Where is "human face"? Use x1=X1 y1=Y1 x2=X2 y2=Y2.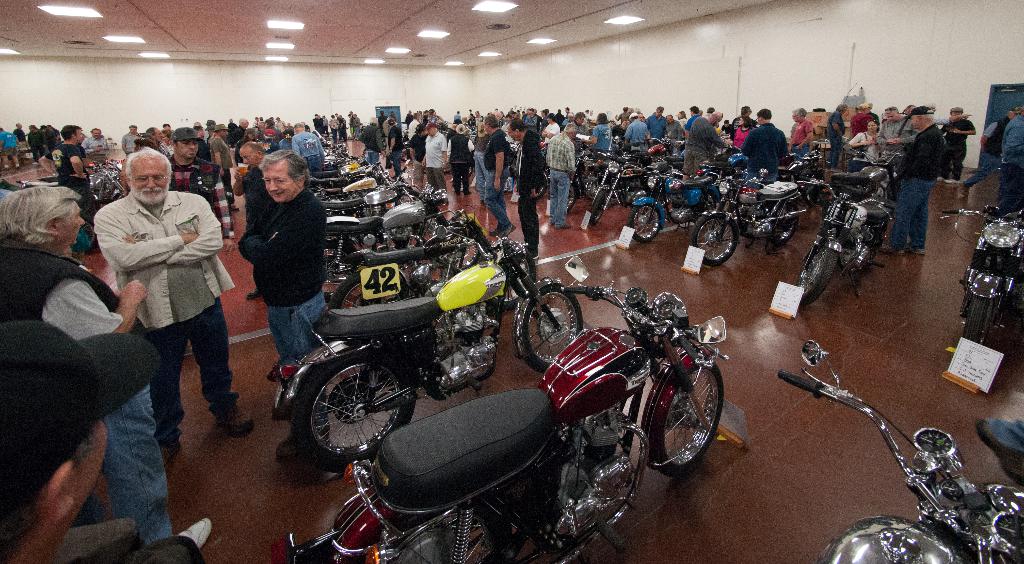
x1=868 y1=118 x2=878 y2=133.
